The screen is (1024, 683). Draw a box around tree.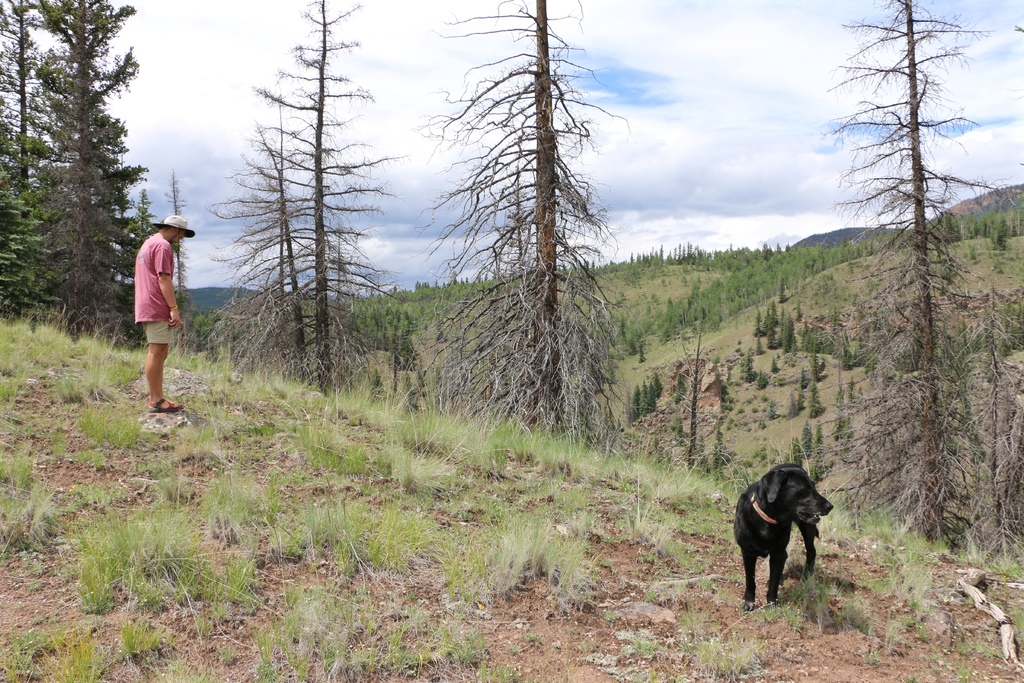
25 0 157 334.
